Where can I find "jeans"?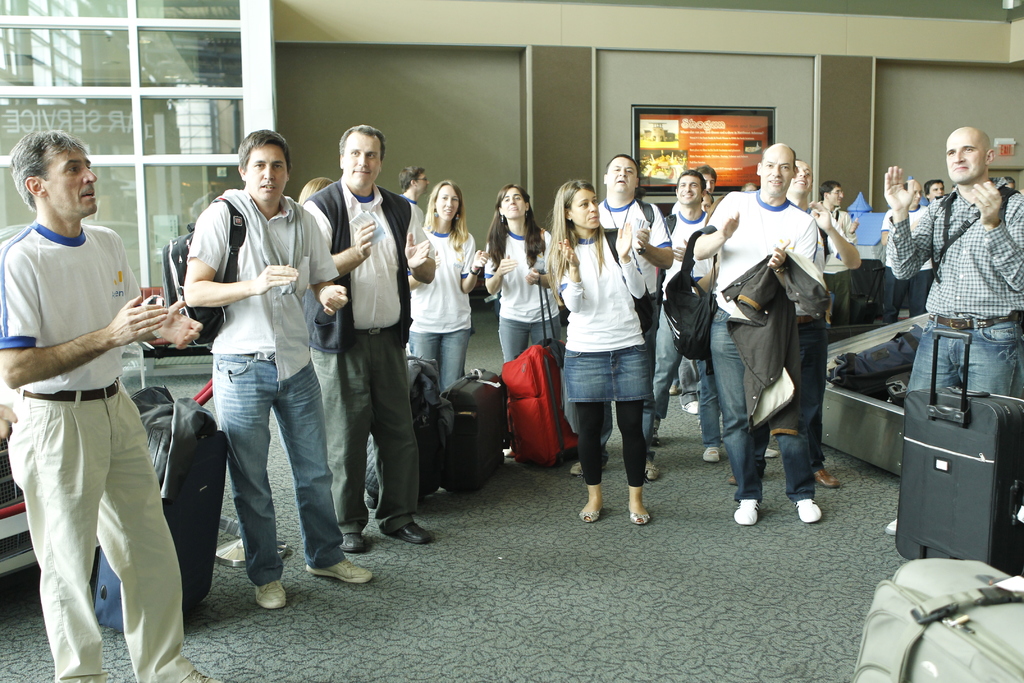
You can find it at l=496, t=317, r=563, b=360.
